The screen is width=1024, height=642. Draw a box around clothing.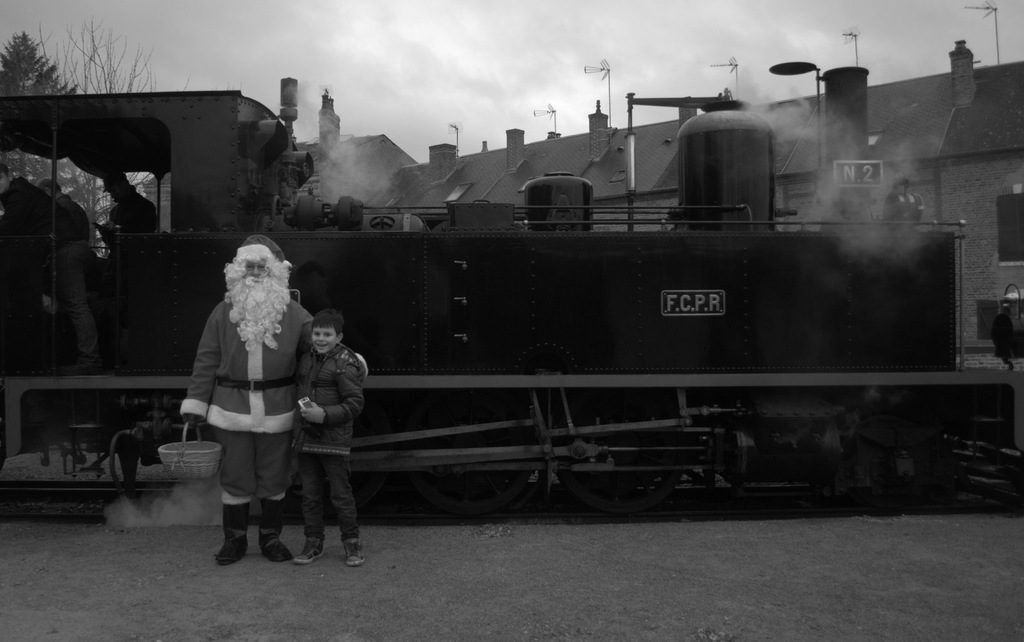
[x1=47, y1=193, x2=104, y2=359].
